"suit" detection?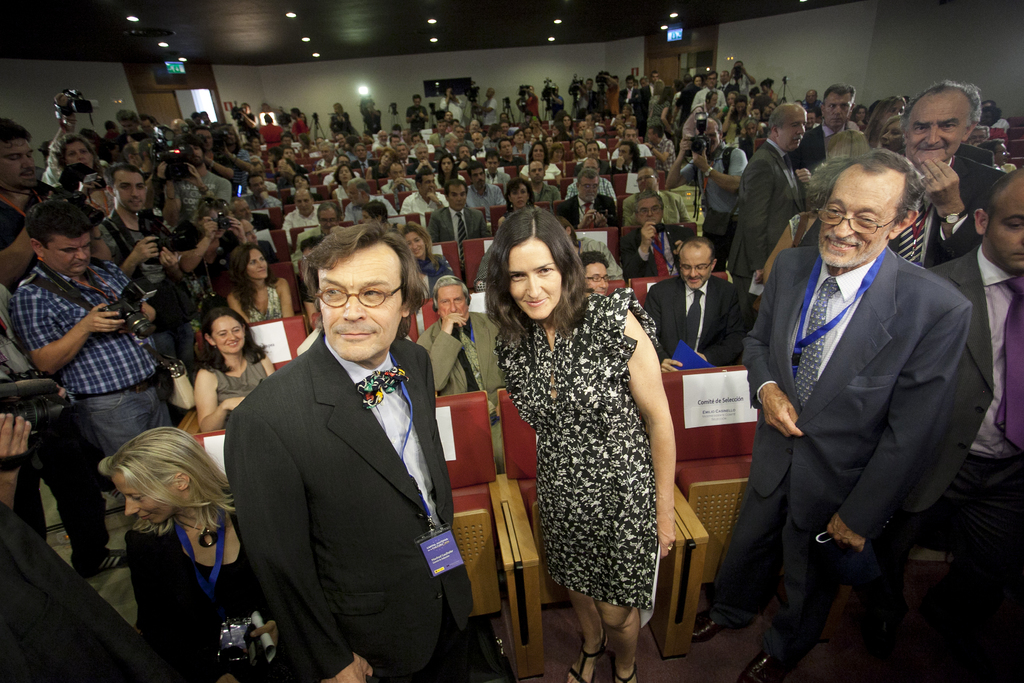
rect(793, 126, 853, 179)
